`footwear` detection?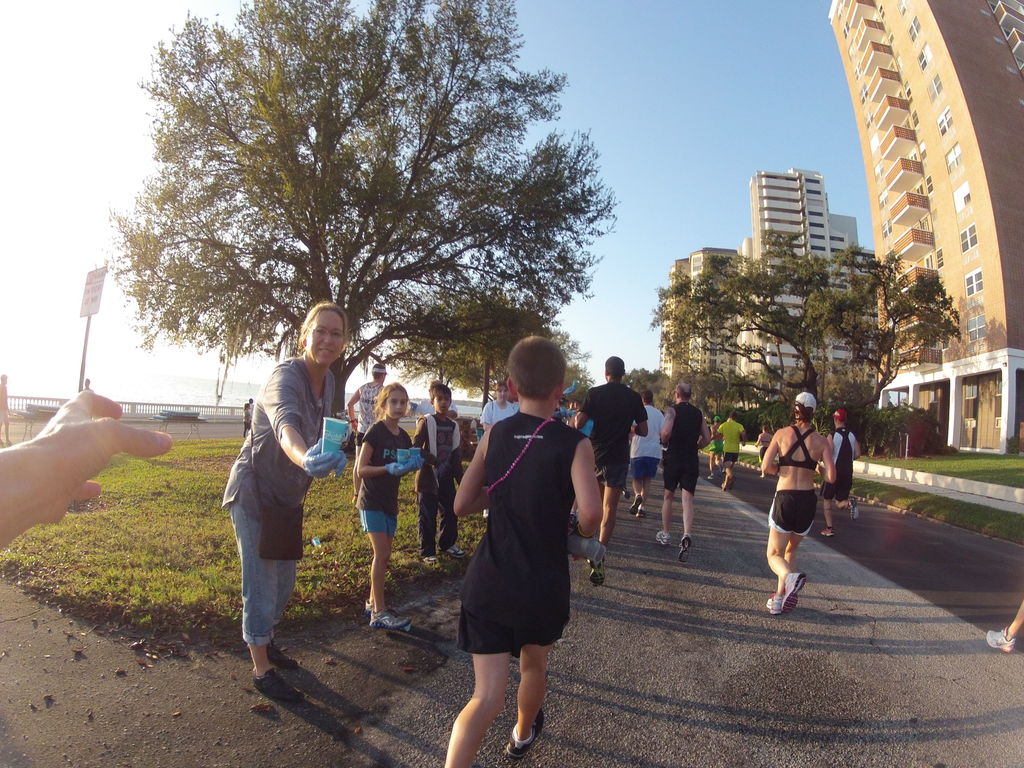
pyautogui.locateOnScreen(369, 606, 412, 631)
